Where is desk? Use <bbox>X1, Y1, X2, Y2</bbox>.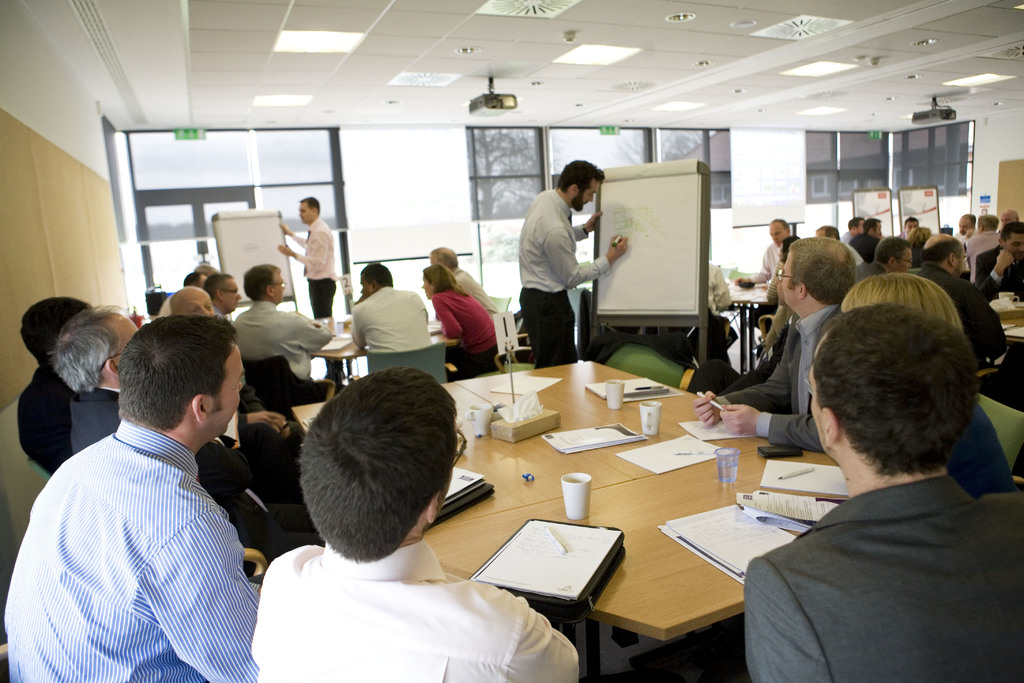
<bbox>424, 440, 871, 682</bbox>.
